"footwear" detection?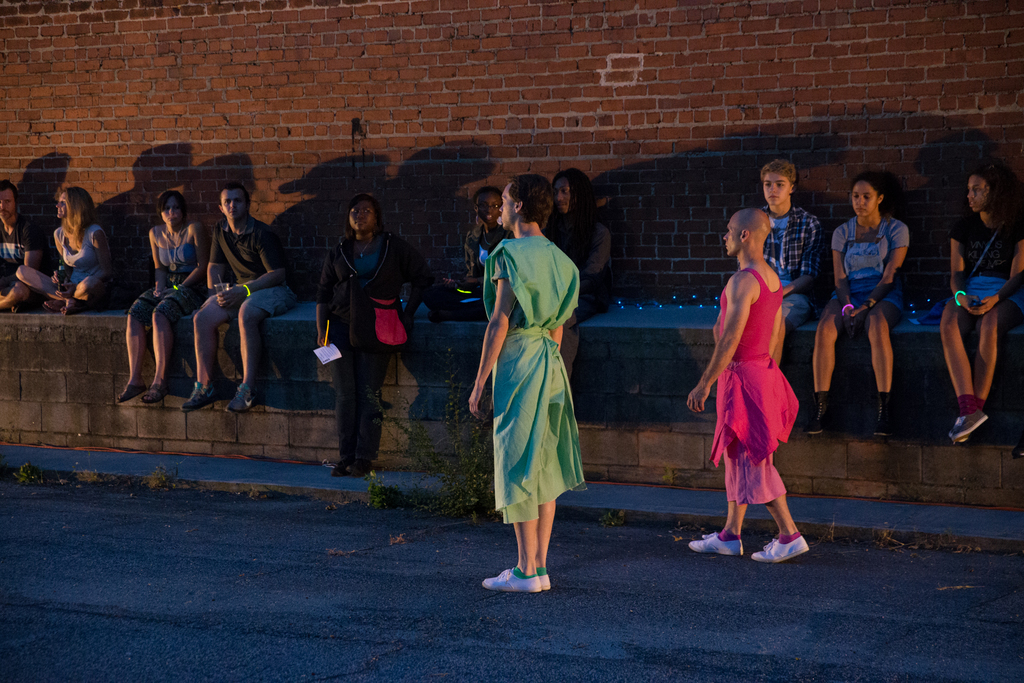
locate(808, 400, 831, 436)
